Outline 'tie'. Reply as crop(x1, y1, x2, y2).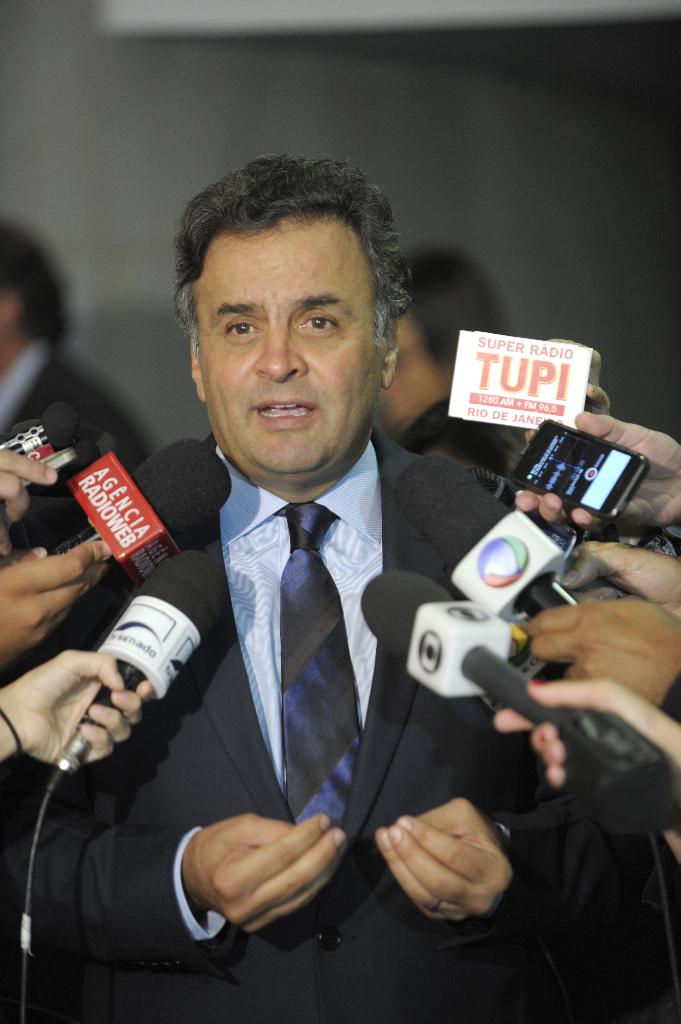
crop(266, 496, 362, 830).
